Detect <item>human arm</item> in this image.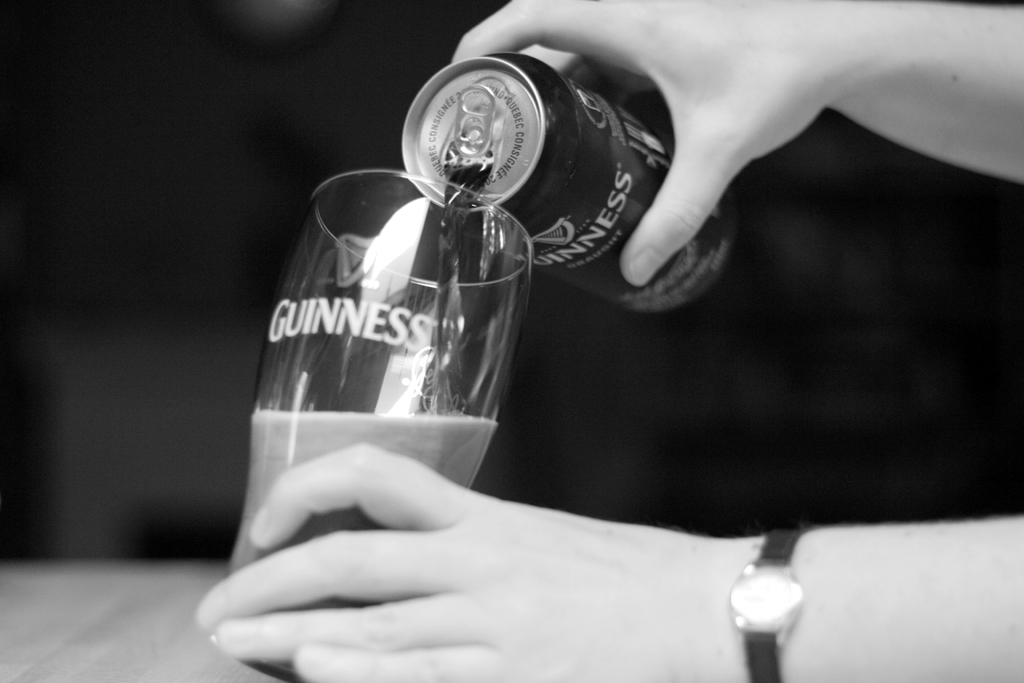
Detection: {"left": 448, "top": 3, "right": 1023, "bottom": 286}.
